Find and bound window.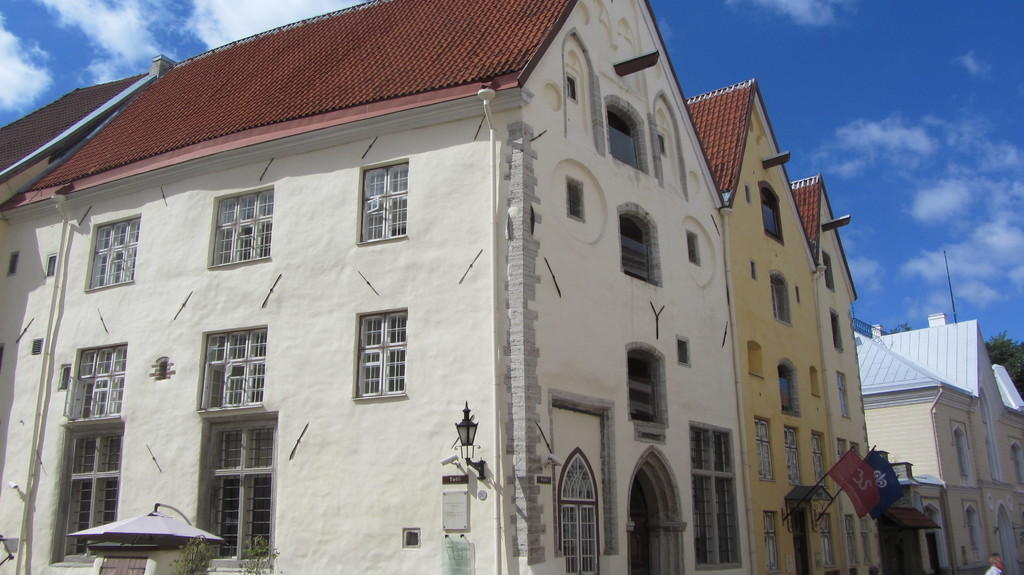
Bound: box=[207, 409, 275, 562].
